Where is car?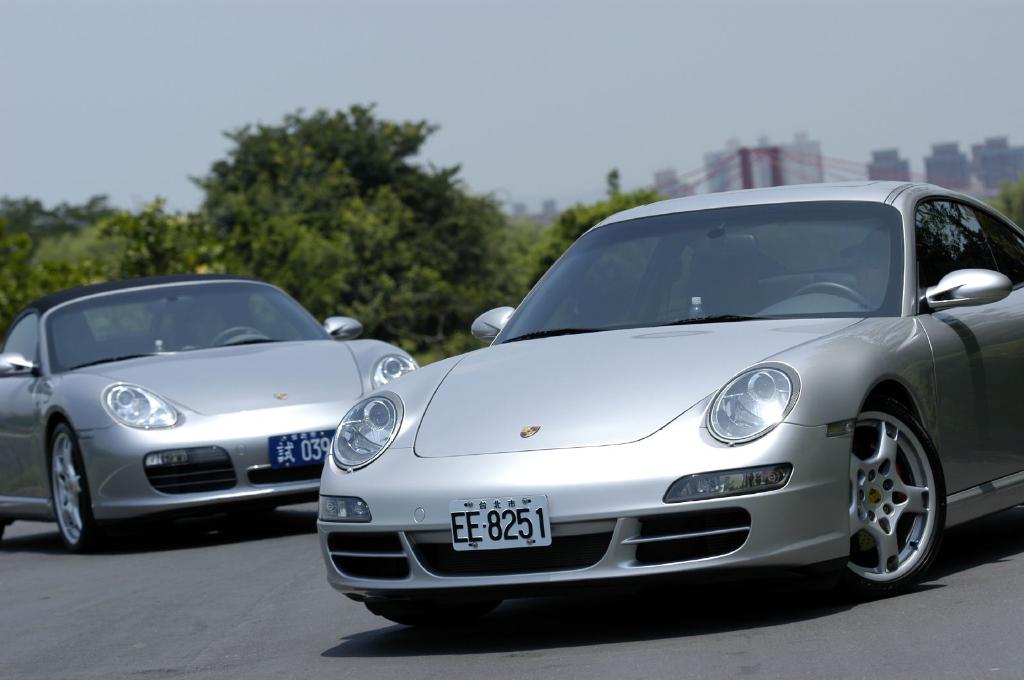
[320,180,1023,590].
